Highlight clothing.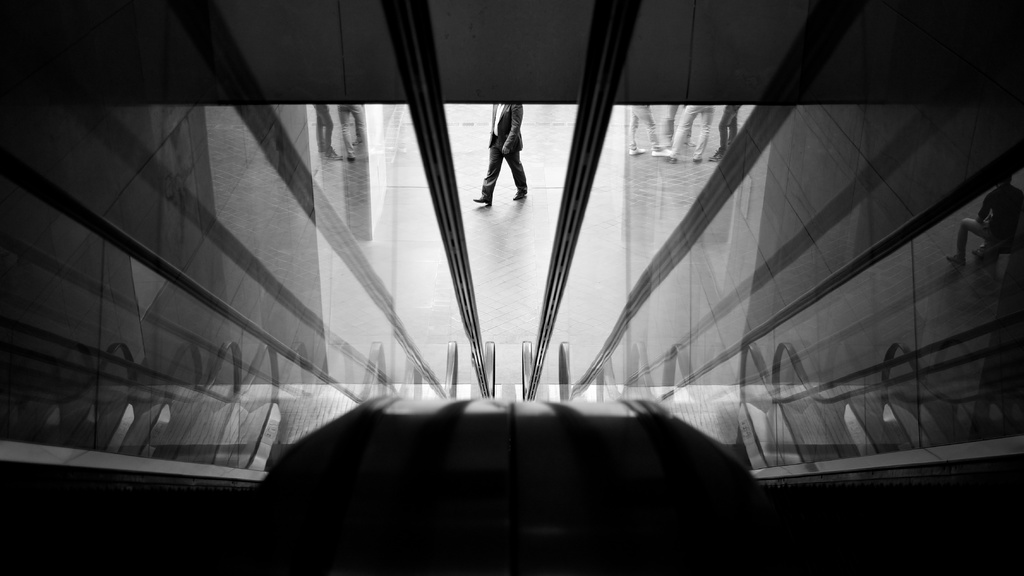
Highlighted region: box=[630, 99, 660, 152].
